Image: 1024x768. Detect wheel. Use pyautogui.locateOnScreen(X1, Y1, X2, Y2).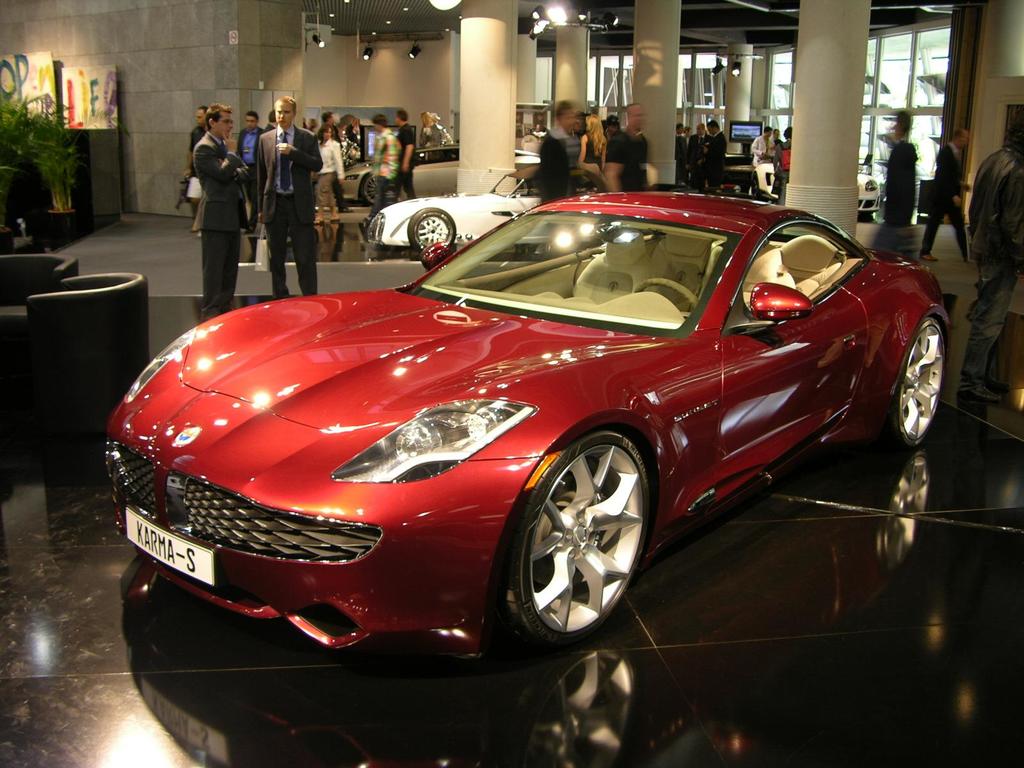
pyautogui.locateOnScreen(879, 316, 947, 447).
